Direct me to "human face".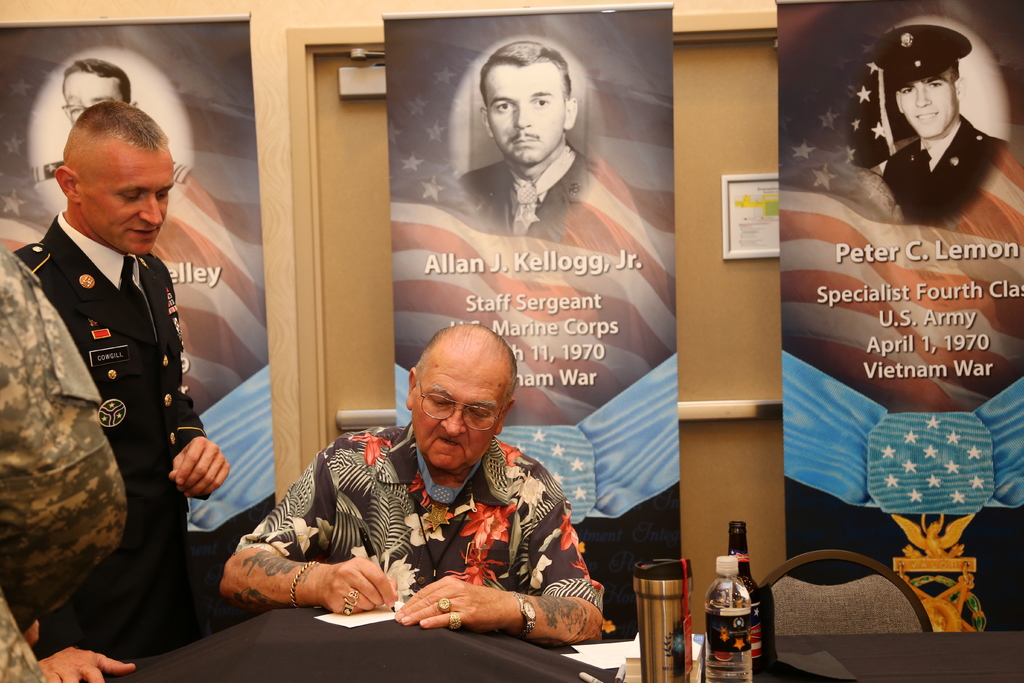
Direction: l=411, t=346, r=502, b=468.
